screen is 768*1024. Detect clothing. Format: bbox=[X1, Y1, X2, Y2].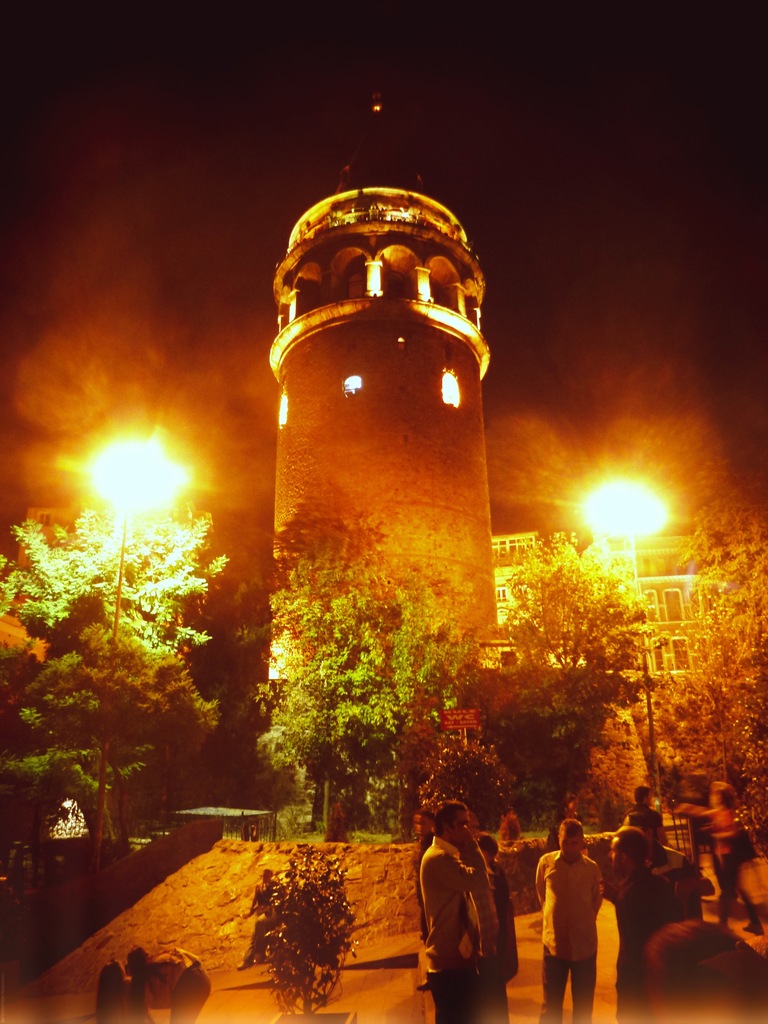
bbox=[426, 818, 523, 1004].
